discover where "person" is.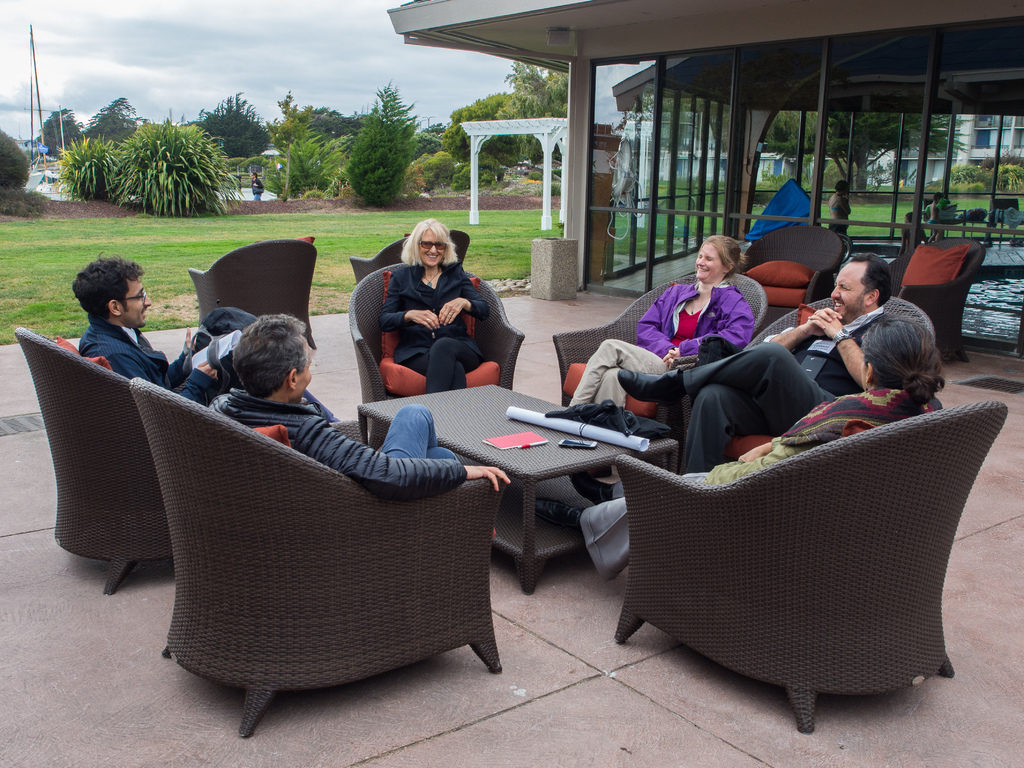
Discovered at 903,213,925,257.
